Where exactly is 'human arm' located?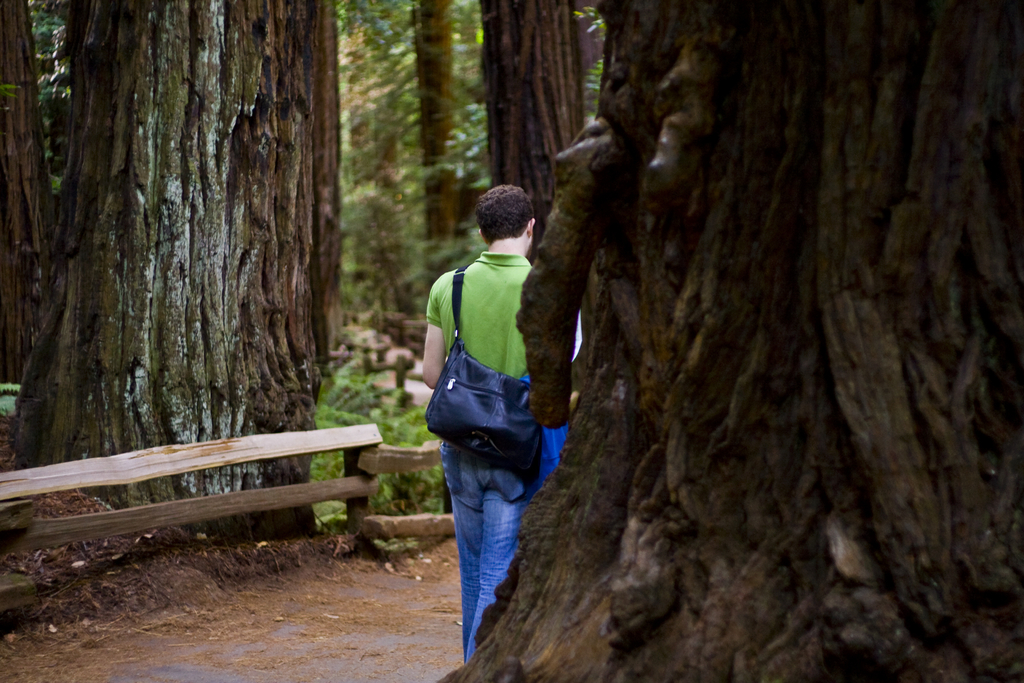
Its bounding box is box(428, 325, 444, 387).
